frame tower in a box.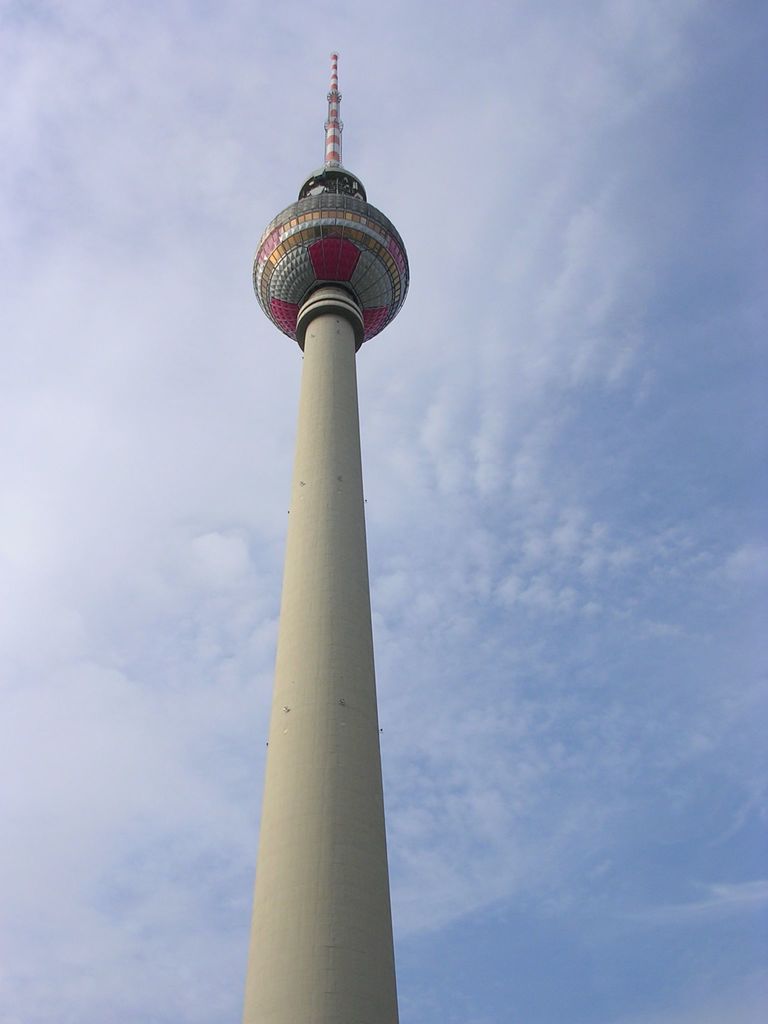
select_region(255, 49, 411, 1023).
